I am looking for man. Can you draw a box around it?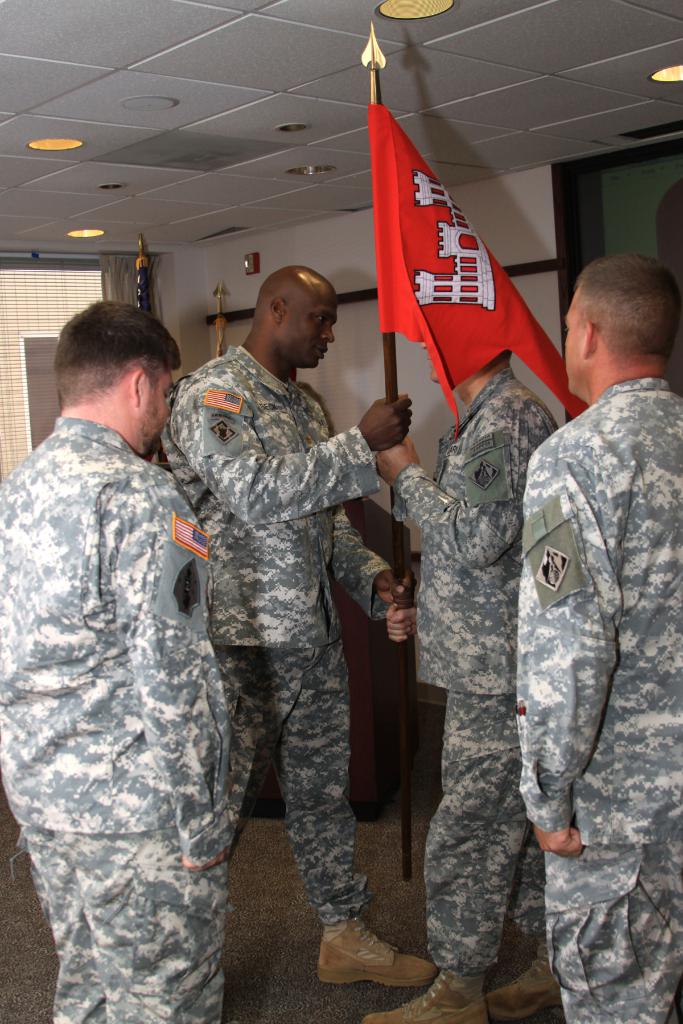
Sure, the bounding box is {"left": 513, "top": 250, "right": 682, "bottom": 1023}.
